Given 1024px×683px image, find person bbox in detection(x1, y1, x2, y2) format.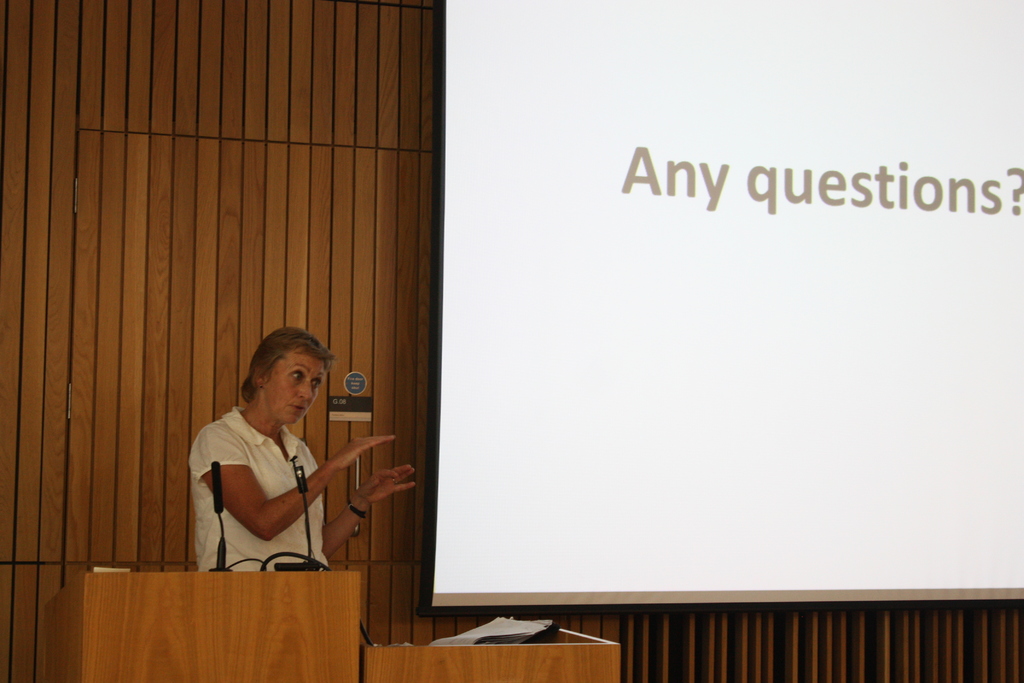
detection(179, 325, 422, 572).
